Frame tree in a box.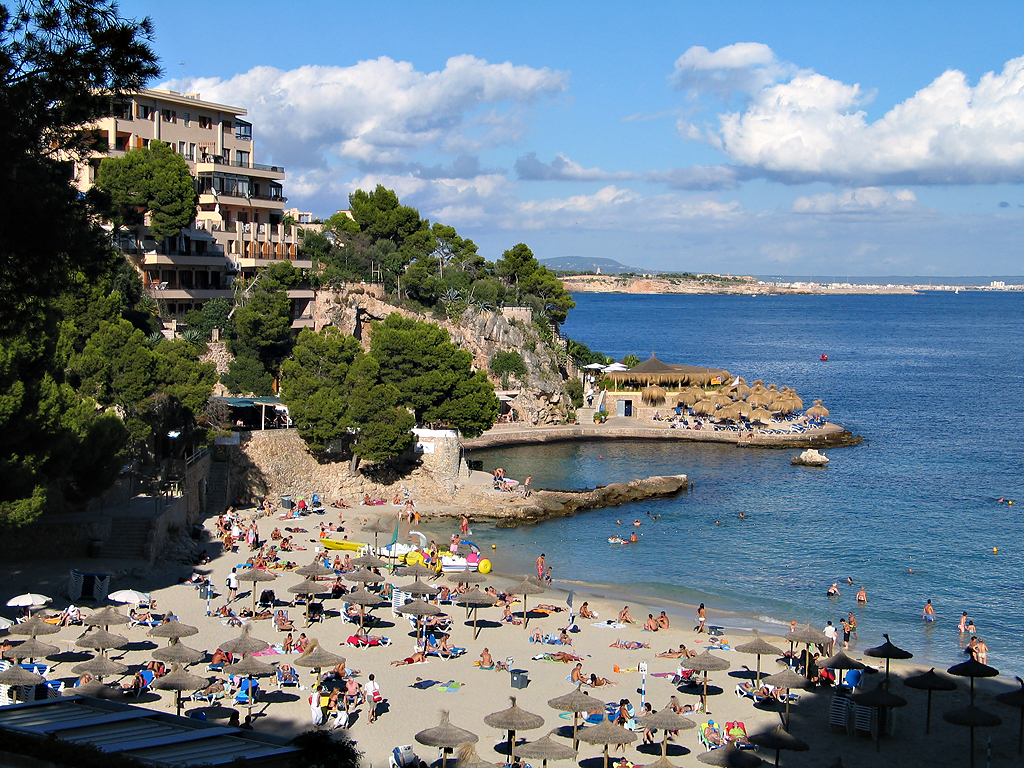
select_region(224, 268, 310, 408).
